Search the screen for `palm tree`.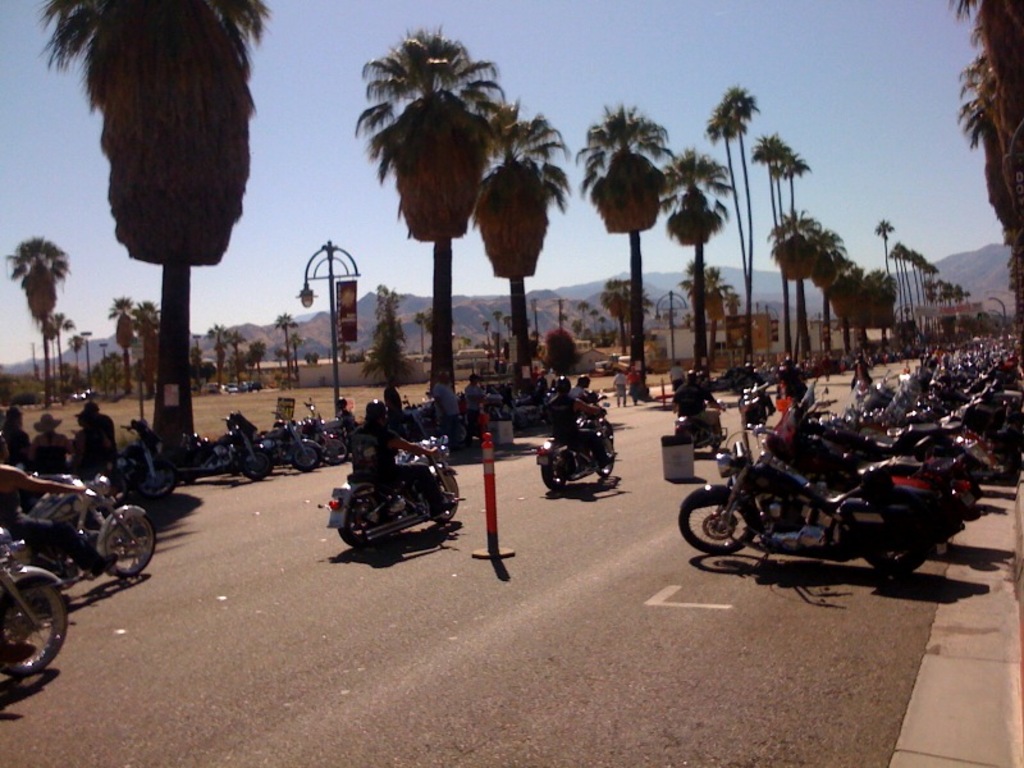
Found at l=6, t=242, r=72, b=415.
